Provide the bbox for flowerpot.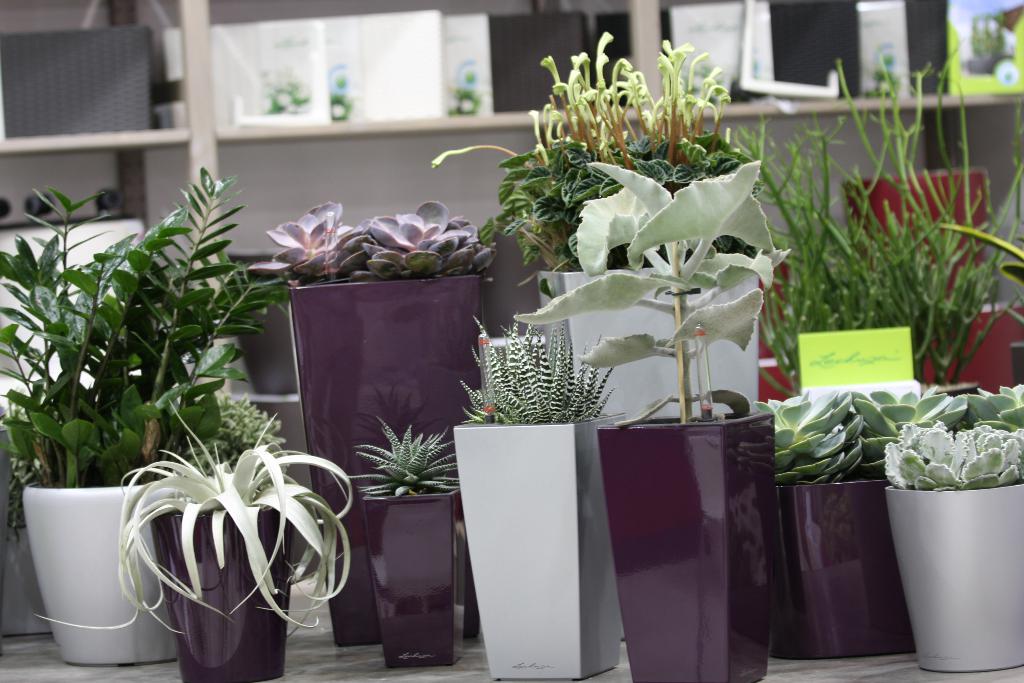
BBox(25, 478, 176, 668).
